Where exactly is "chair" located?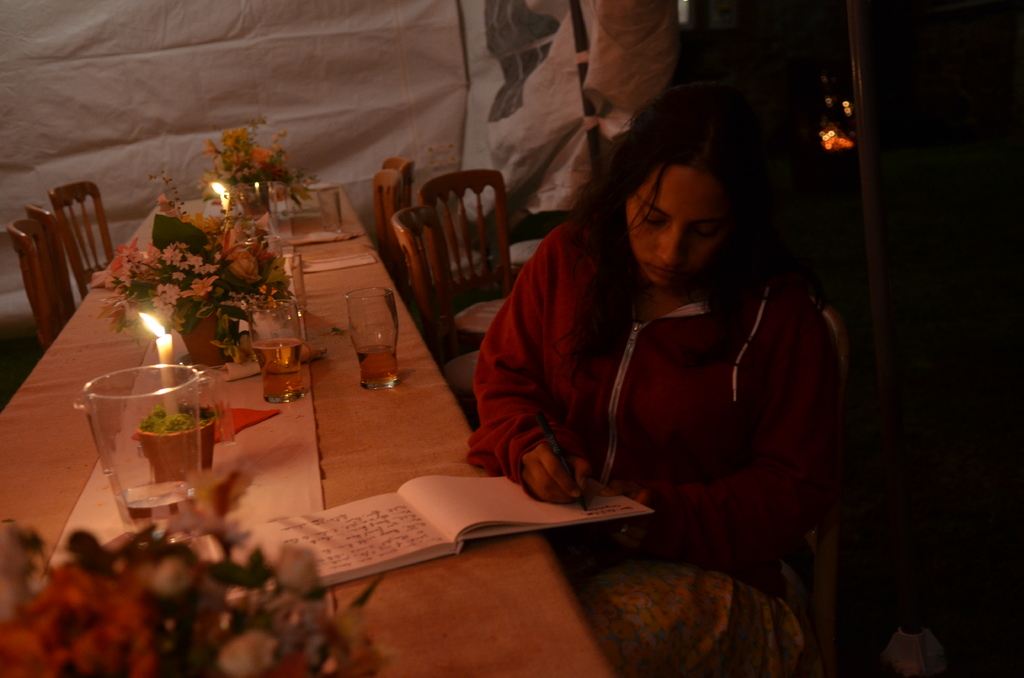
Its bounding box is bbox=(375, 168, 415, 280).
